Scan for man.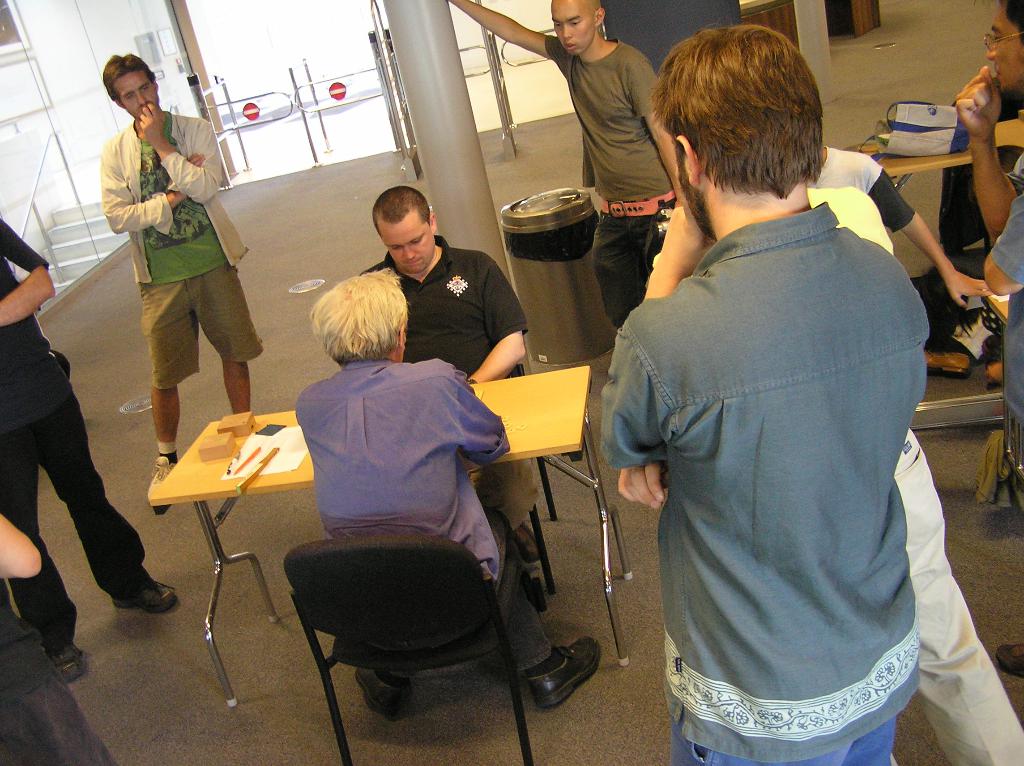
Scan result: [left=950, top=0, right=1023, bottom=696].
